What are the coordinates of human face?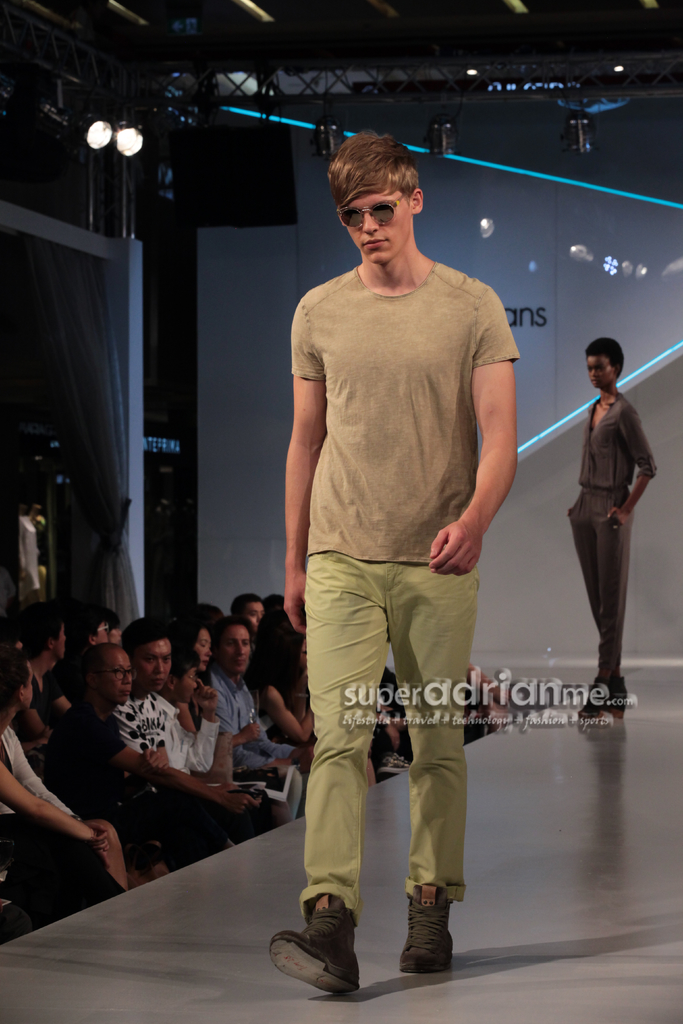
left=24, top=669, right=35, bottom=708.
